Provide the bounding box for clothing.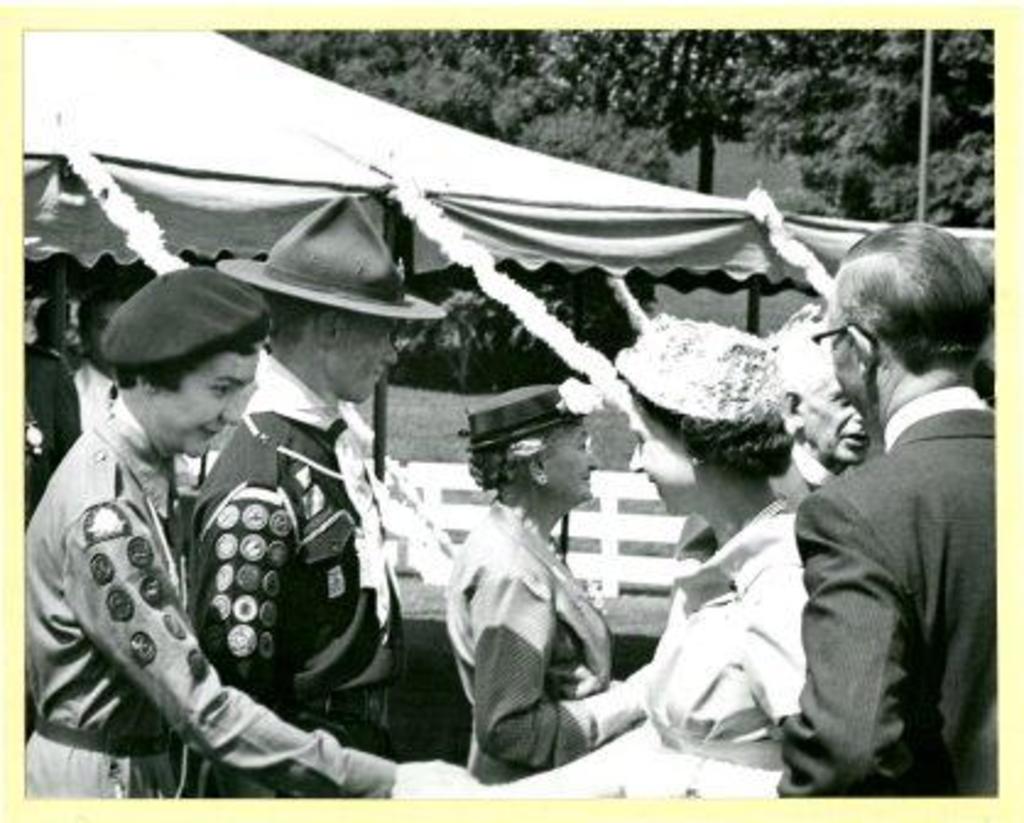
<bbox>22, 404, 407, 796</bbox>.
